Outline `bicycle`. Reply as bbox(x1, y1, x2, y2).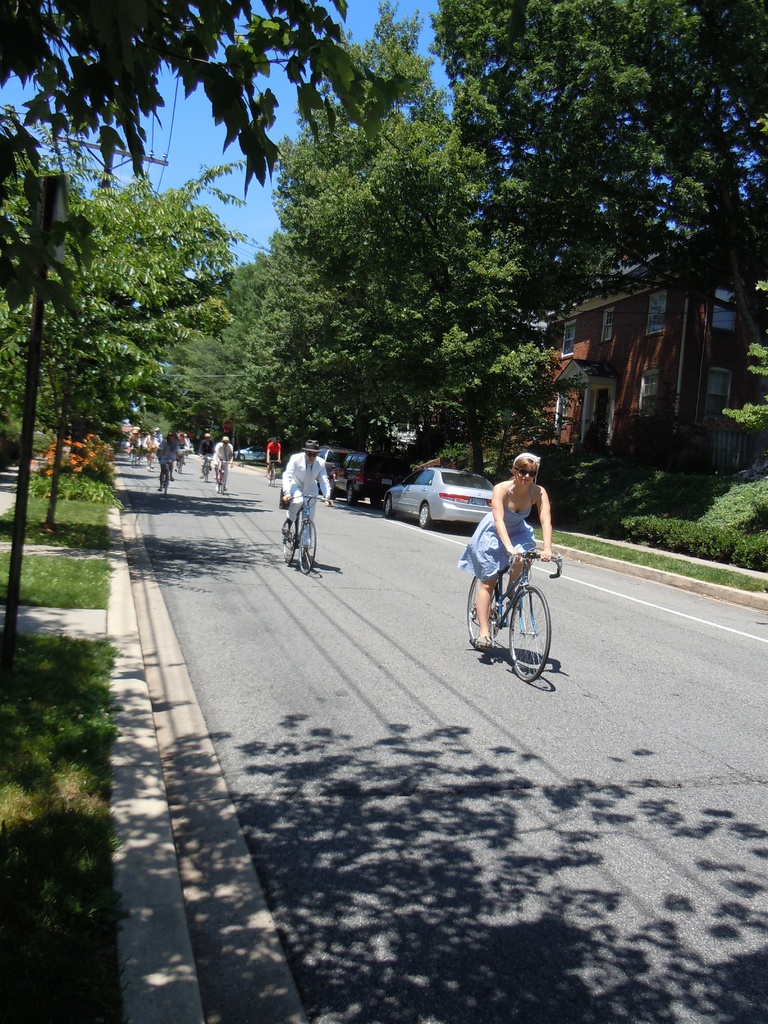
bbox(159, 458, 180, 502).
